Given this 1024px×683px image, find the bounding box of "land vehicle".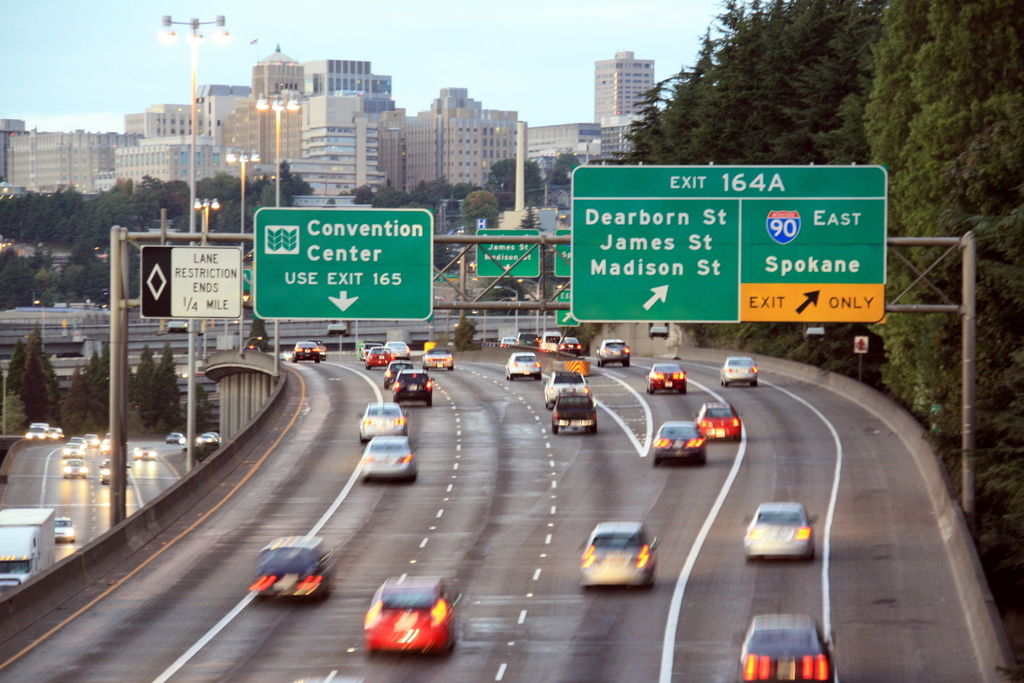
locate(545, 367, 600, 401).
